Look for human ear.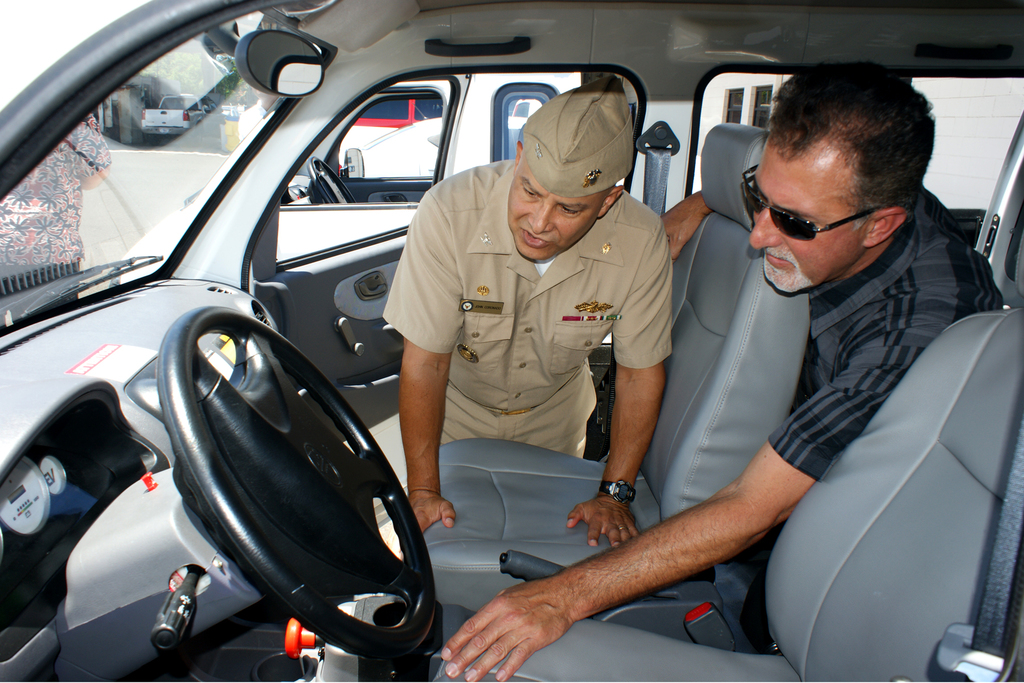
Found: detection(518, 138, 524, 160).
